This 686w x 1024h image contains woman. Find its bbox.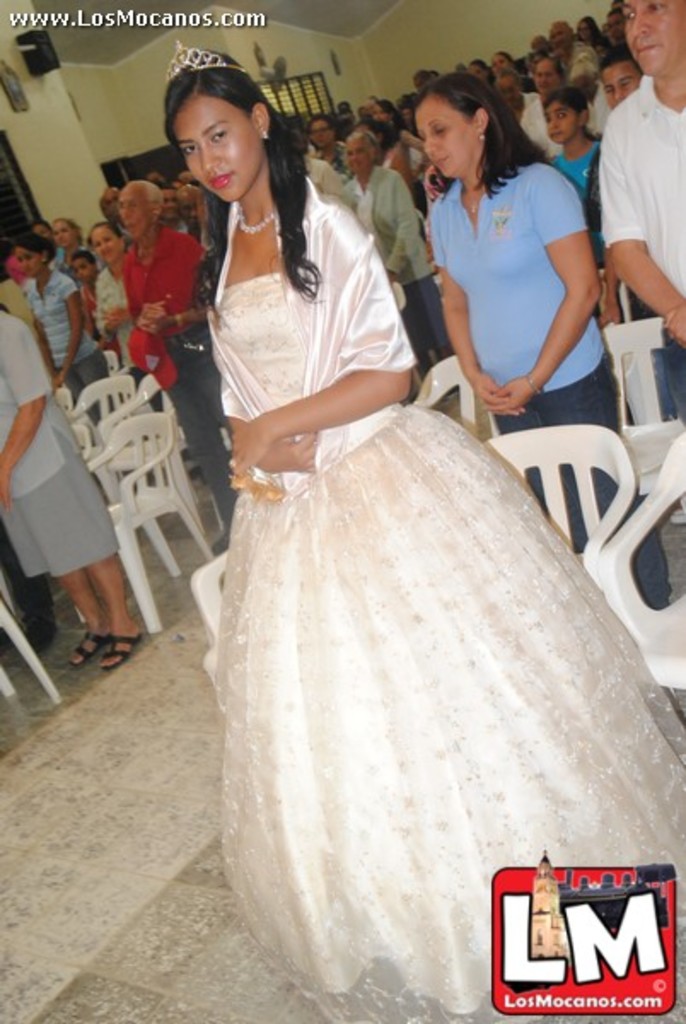
{"x1": 573, "y1": 15, "x2": 606, "y2": 43}.
